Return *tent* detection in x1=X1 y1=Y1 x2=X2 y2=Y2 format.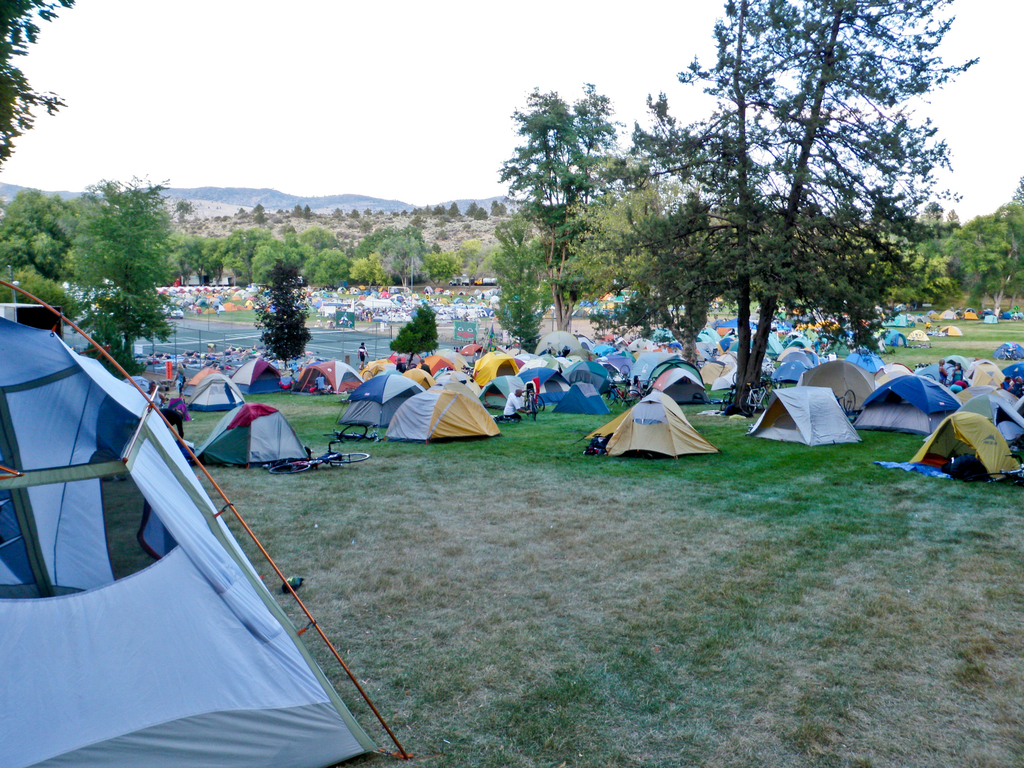
x1=0 y1=285 x2=392 y2=767.
